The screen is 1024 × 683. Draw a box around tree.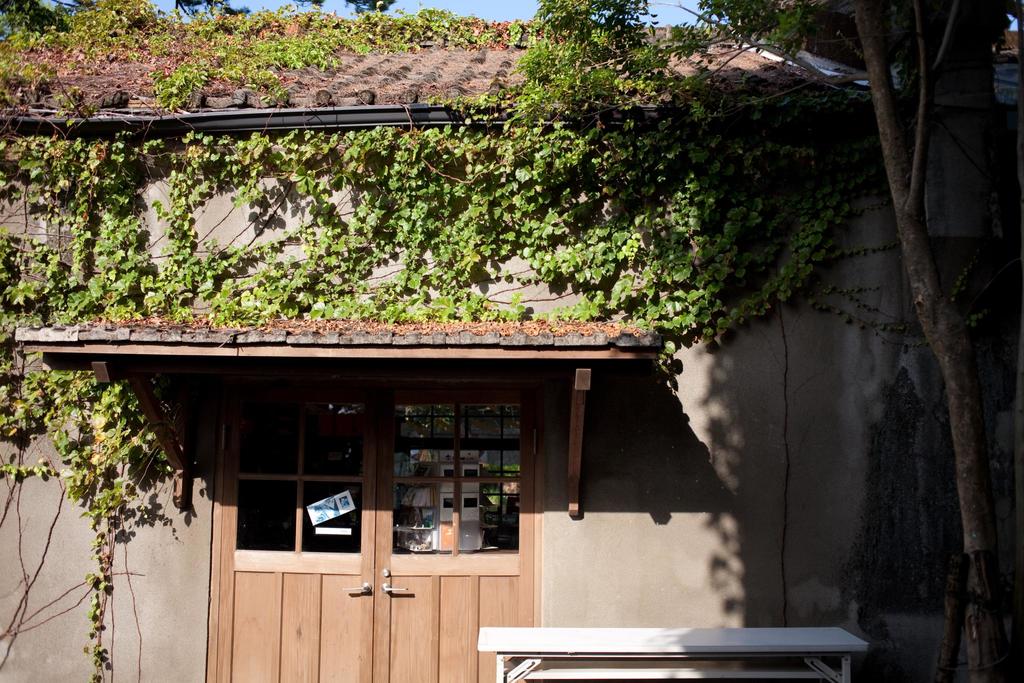
locate(523, 0, 1023, 682).
